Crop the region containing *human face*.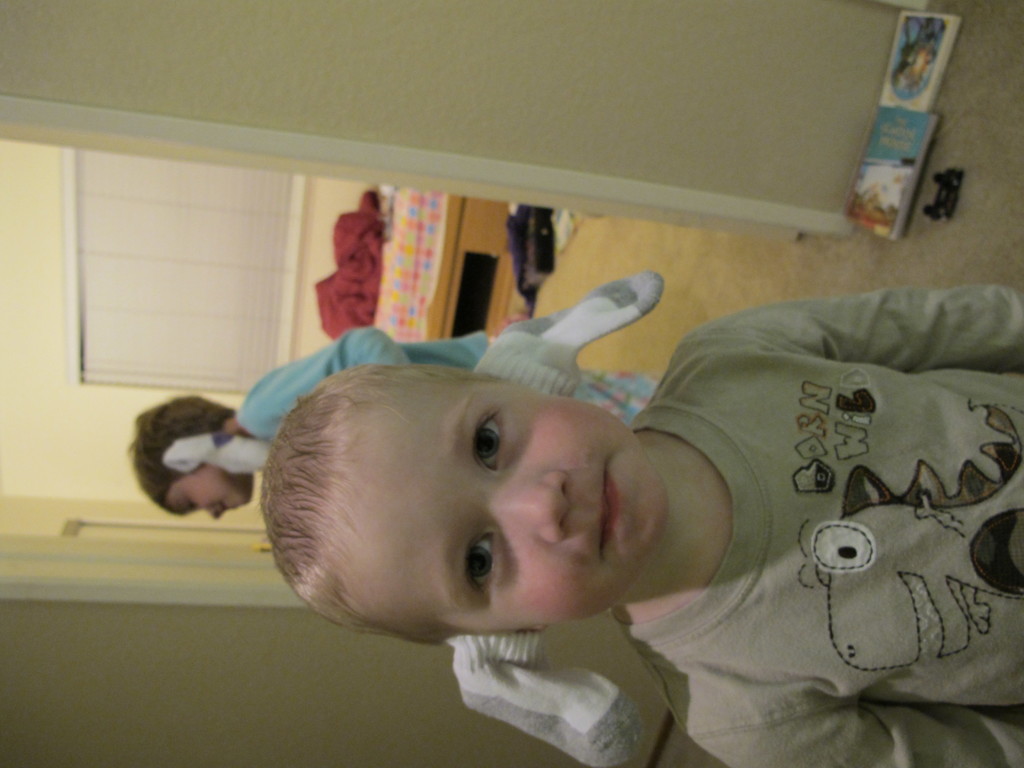
Crop region: locate(163, 468, 247, 522).
